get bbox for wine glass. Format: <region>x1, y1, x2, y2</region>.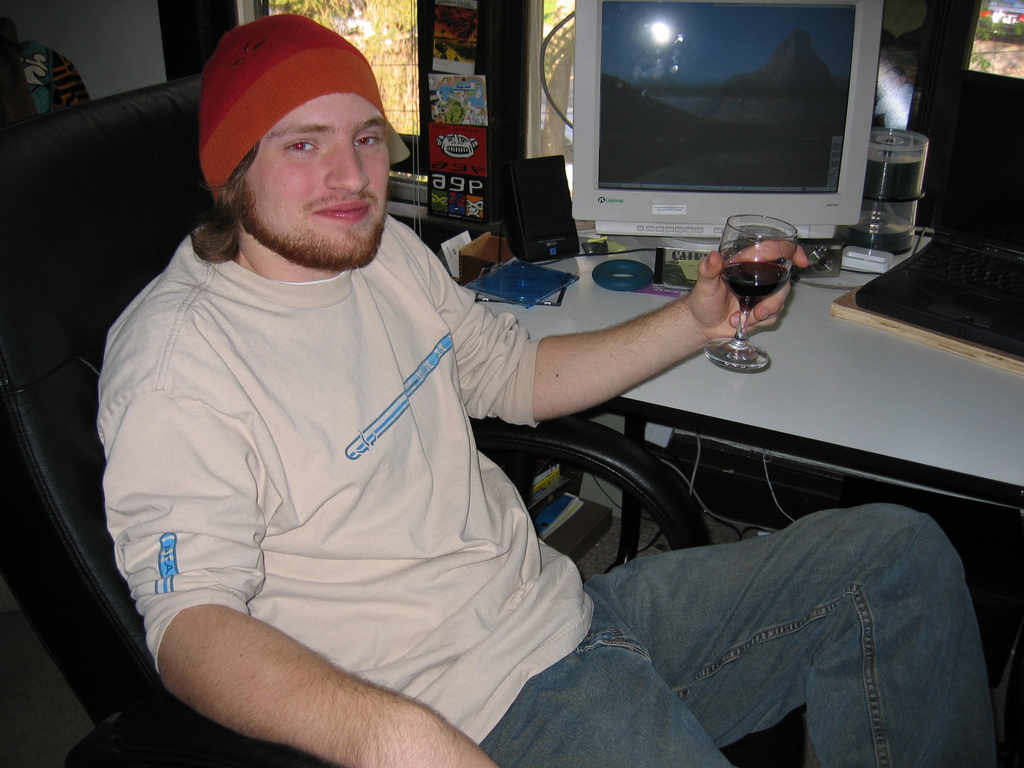
<region>702, 214, 796, 369</region>.
